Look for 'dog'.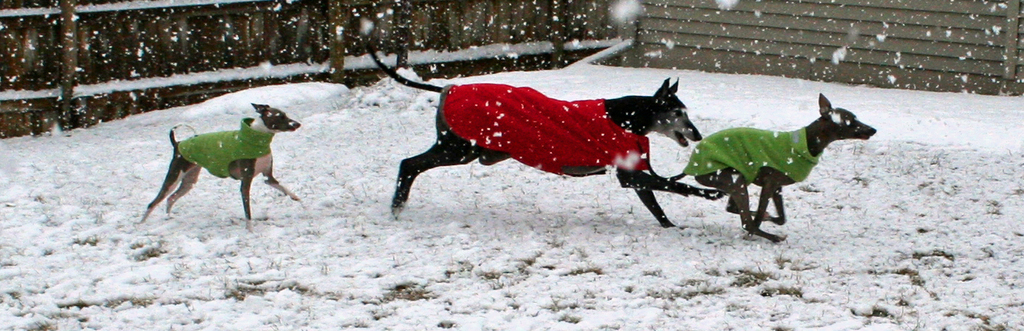
Found: [left=139, top=99, right=301, bottom=219].
